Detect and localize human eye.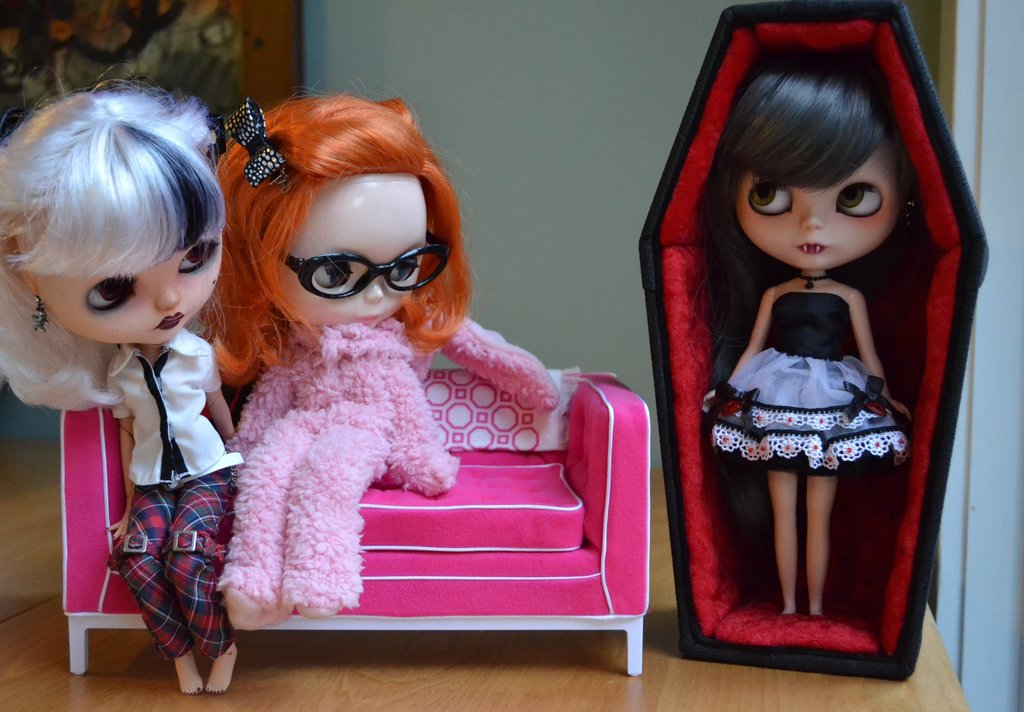
Localized at [left=387, top=247, right=425, bottom=291].
